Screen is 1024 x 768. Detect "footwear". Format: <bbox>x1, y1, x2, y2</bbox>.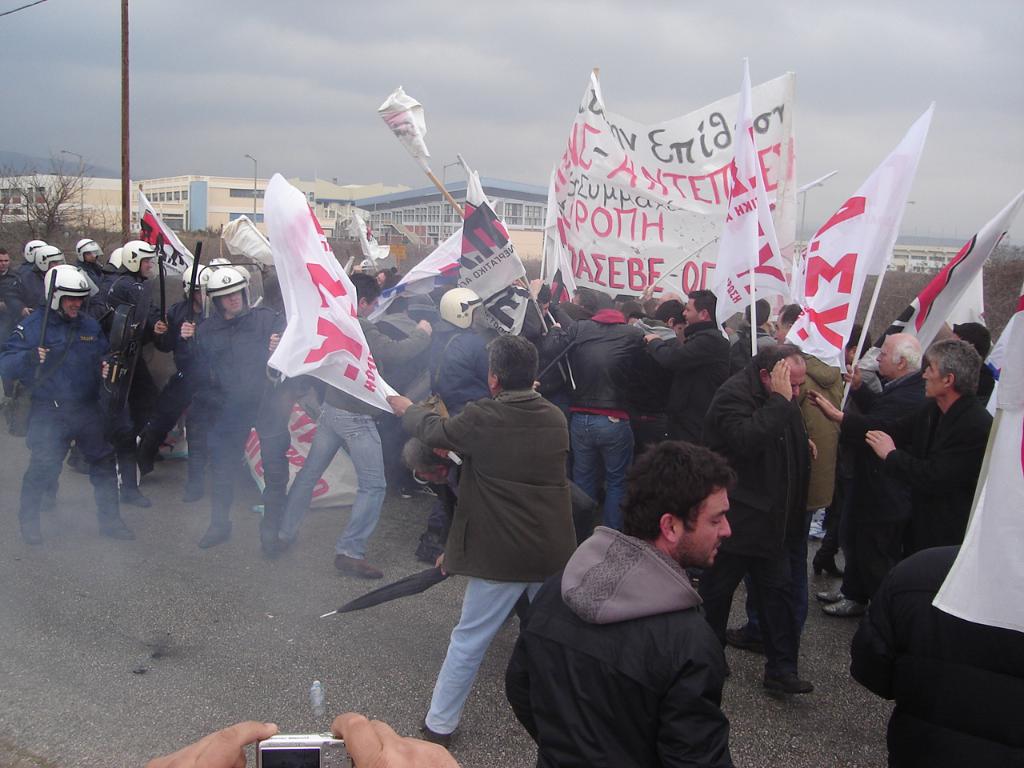
<bbox>818, 590, 846, 602</bbox>.
